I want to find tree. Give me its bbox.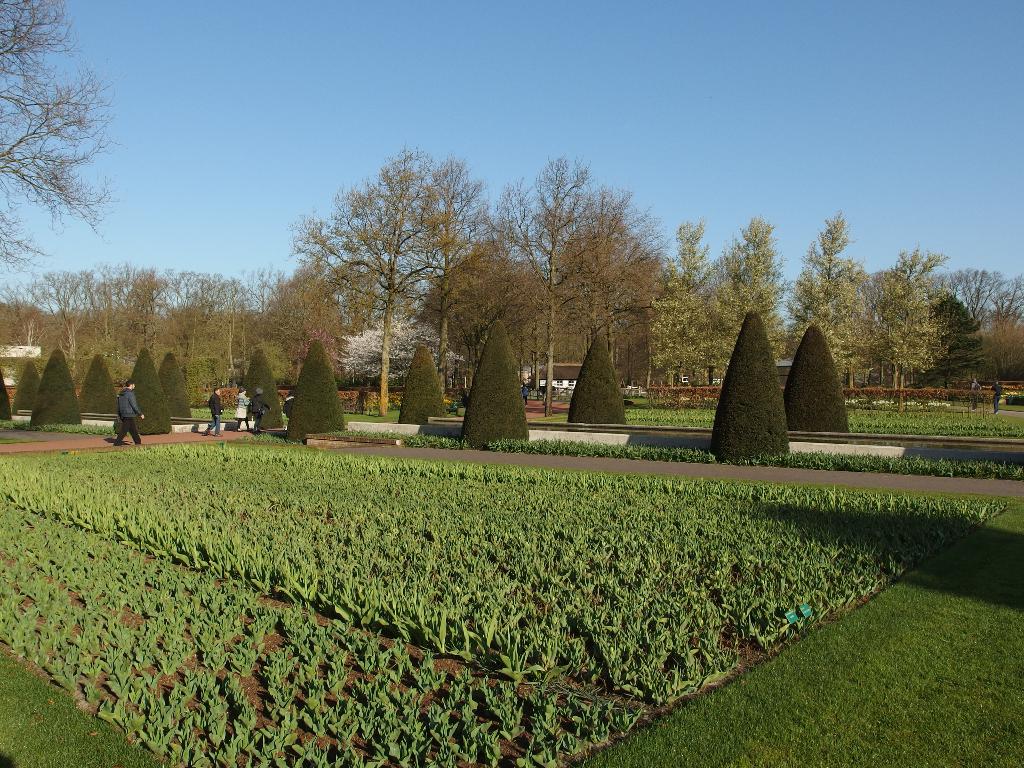
(287,341,341,442).
